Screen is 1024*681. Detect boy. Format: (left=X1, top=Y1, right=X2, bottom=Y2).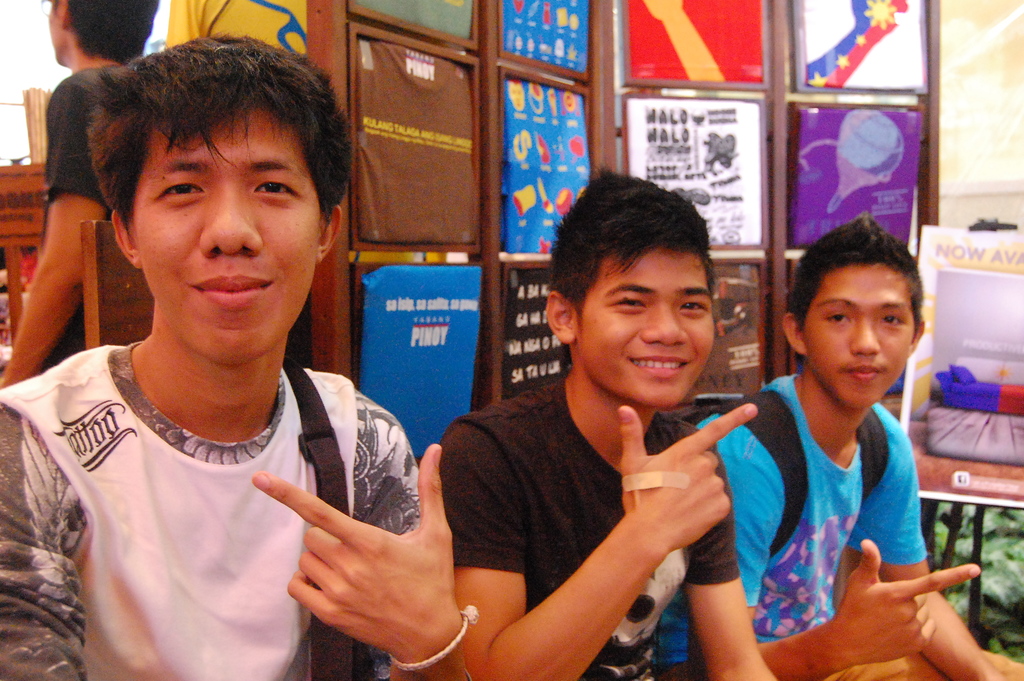
(left=433, top=164, right=779, bottom=680).
